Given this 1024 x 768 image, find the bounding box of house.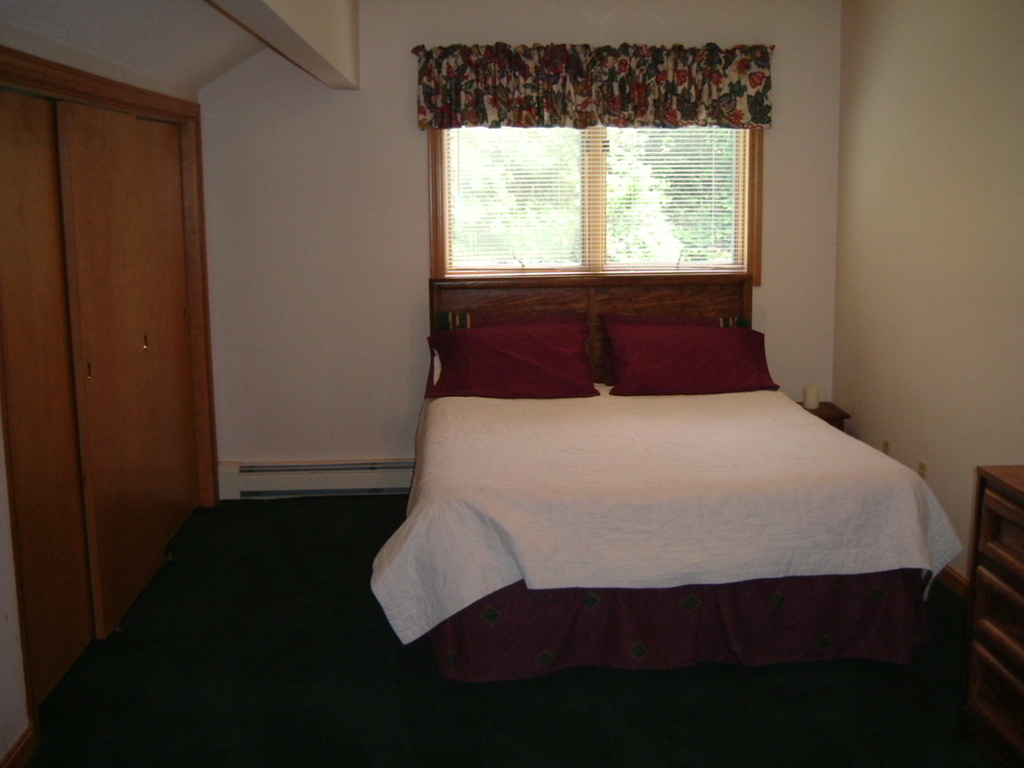
x1=178, y1=0, x2=1023, y2=710.
